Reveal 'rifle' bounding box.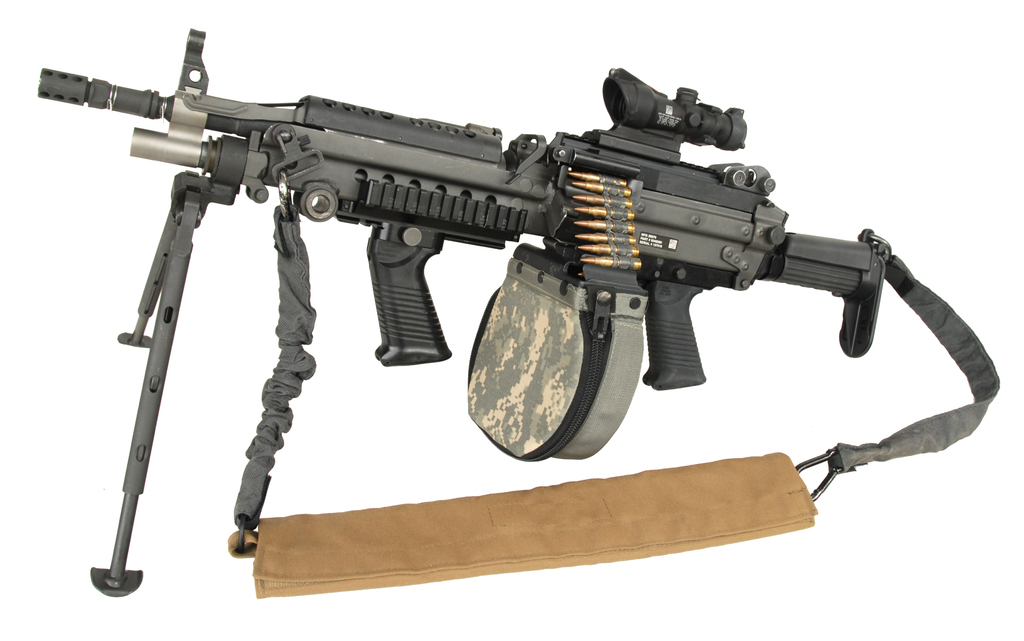
Revealed: 40 33 879 595.
